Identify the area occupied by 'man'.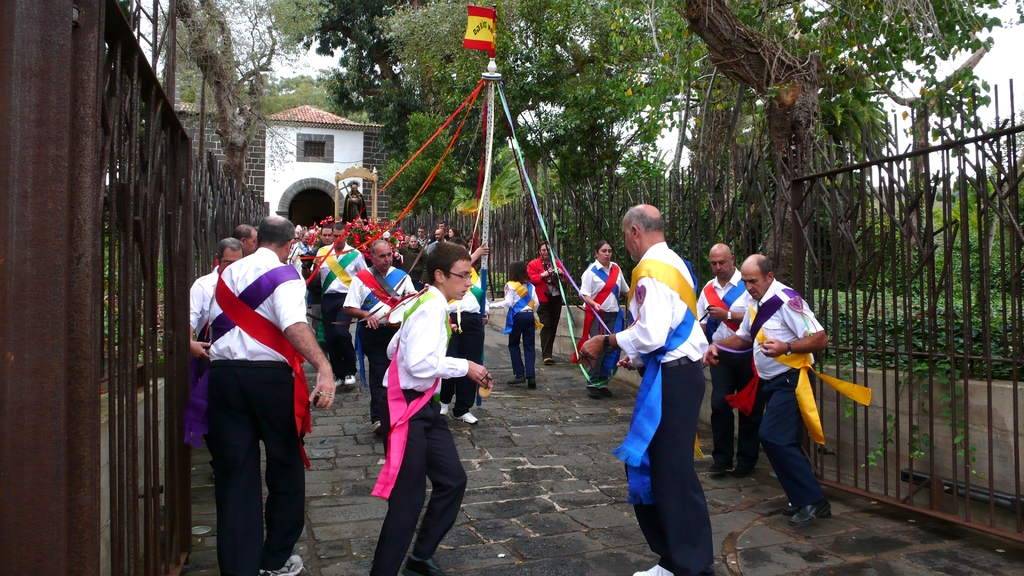
Area: x1=416 y1=223 x2=428 y2=248.
